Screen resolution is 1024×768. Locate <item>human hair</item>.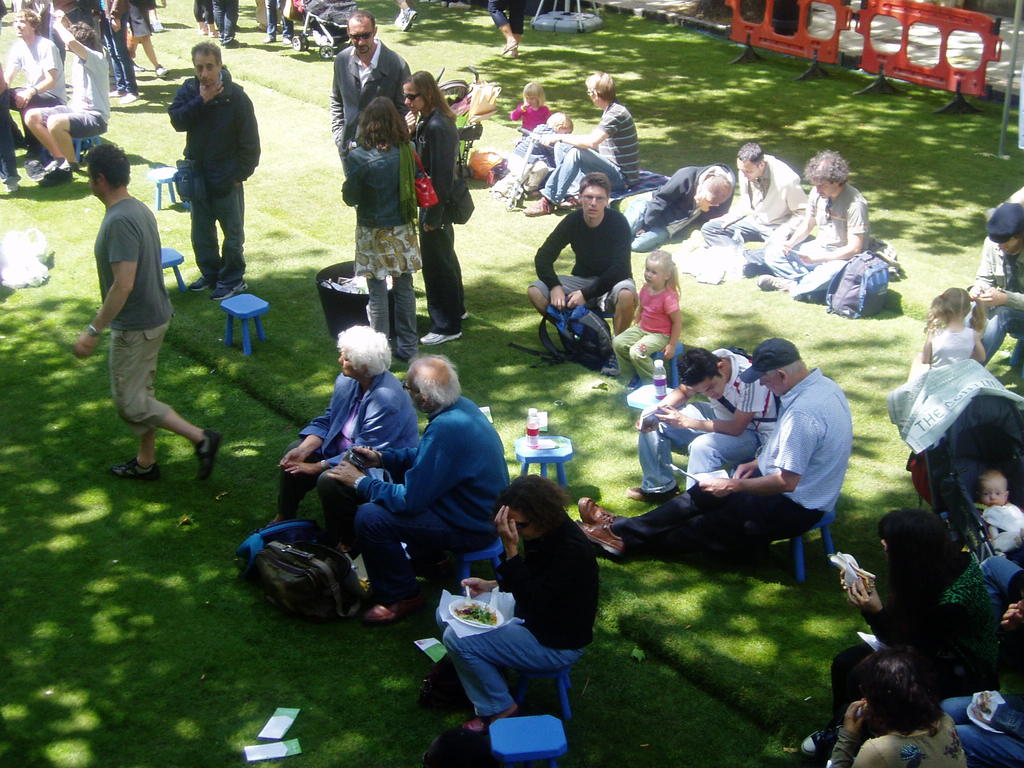
733/141/766/166.
